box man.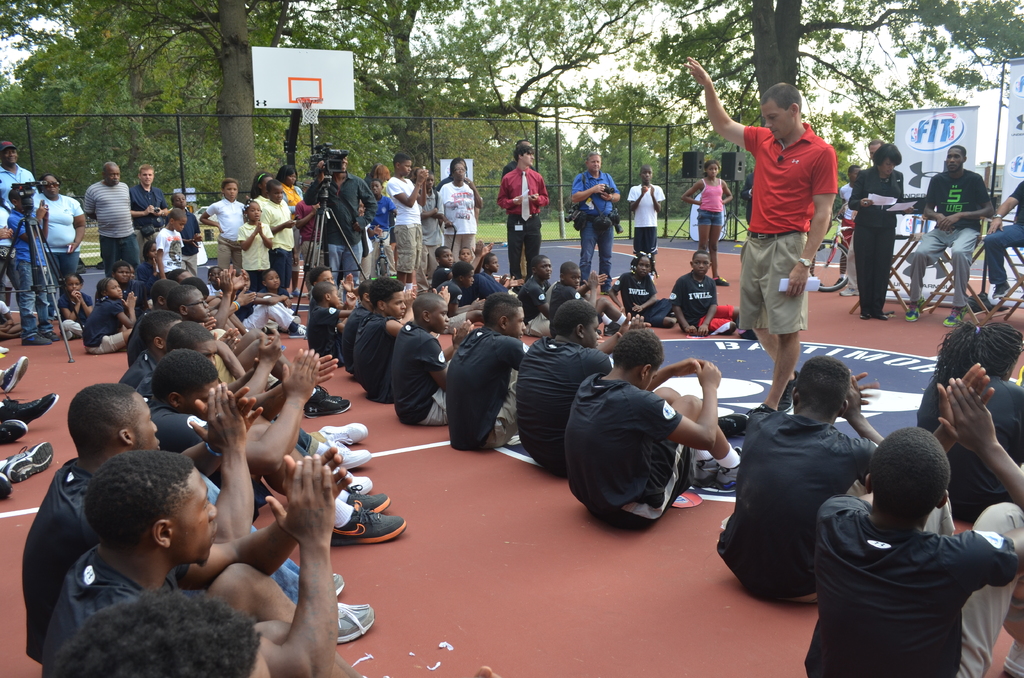
[121,264,255,373].
